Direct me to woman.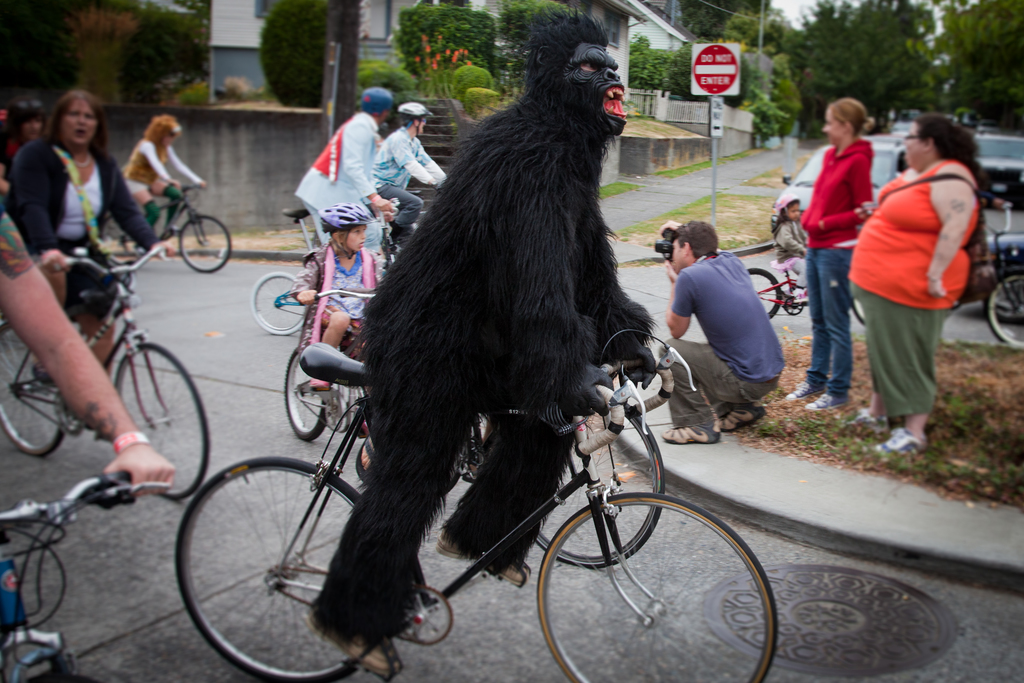
Direction: Rect(838, 114, 996, 450).
